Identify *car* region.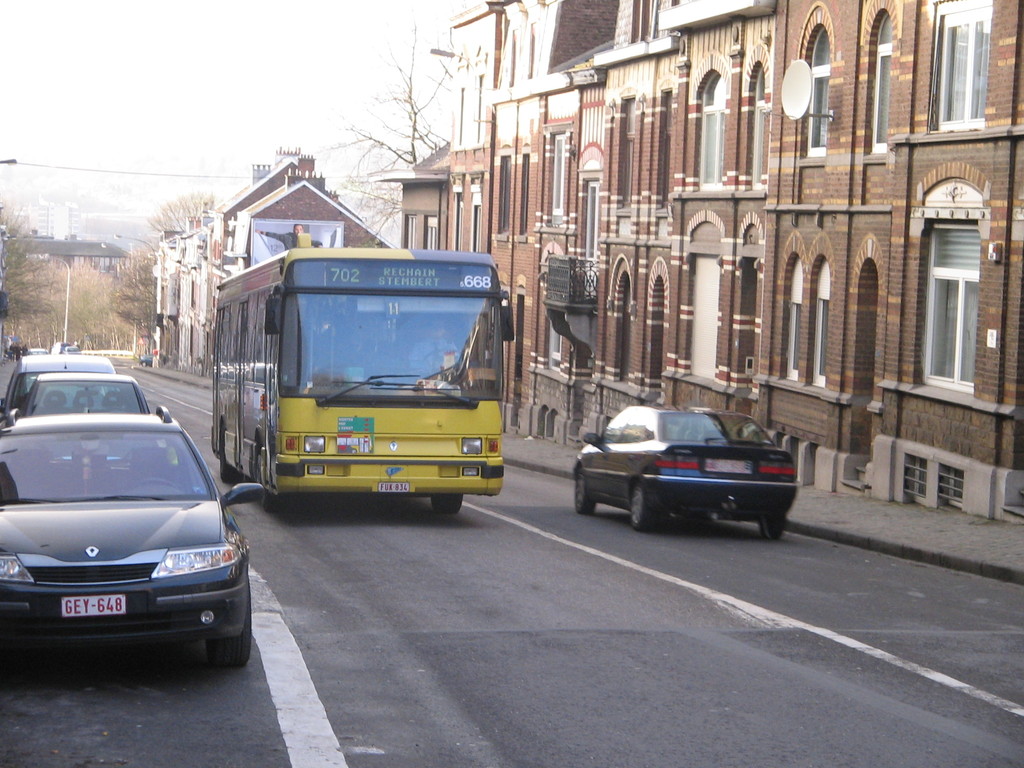
Region: (0,410,276,674).
